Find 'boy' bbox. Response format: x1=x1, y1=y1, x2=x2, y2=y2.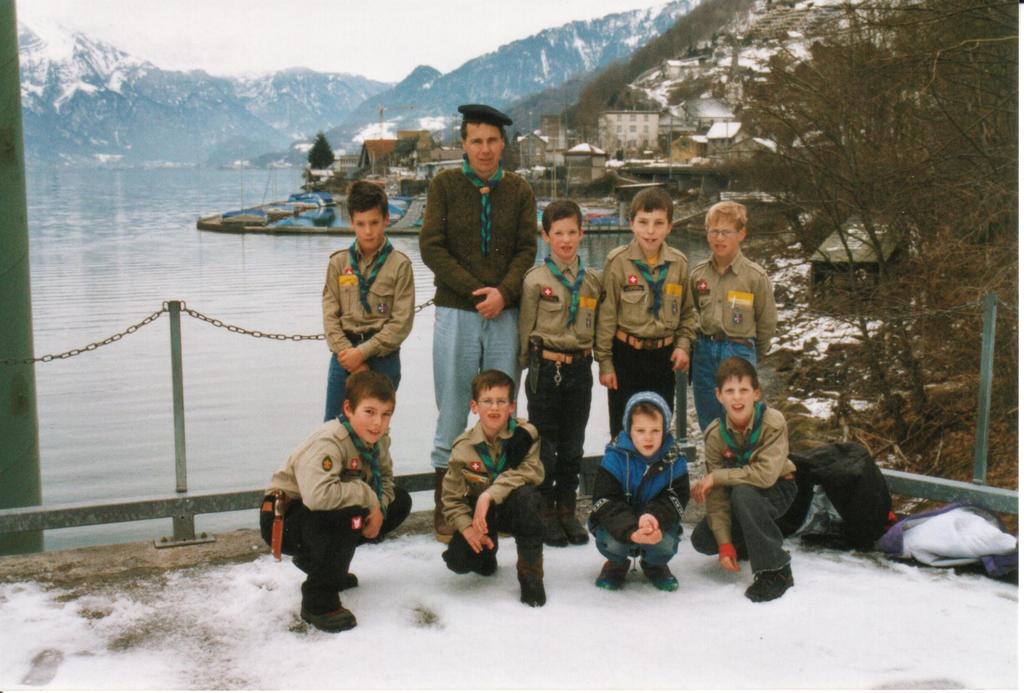
x1=593, y1=184, x2=698, y2=443.
